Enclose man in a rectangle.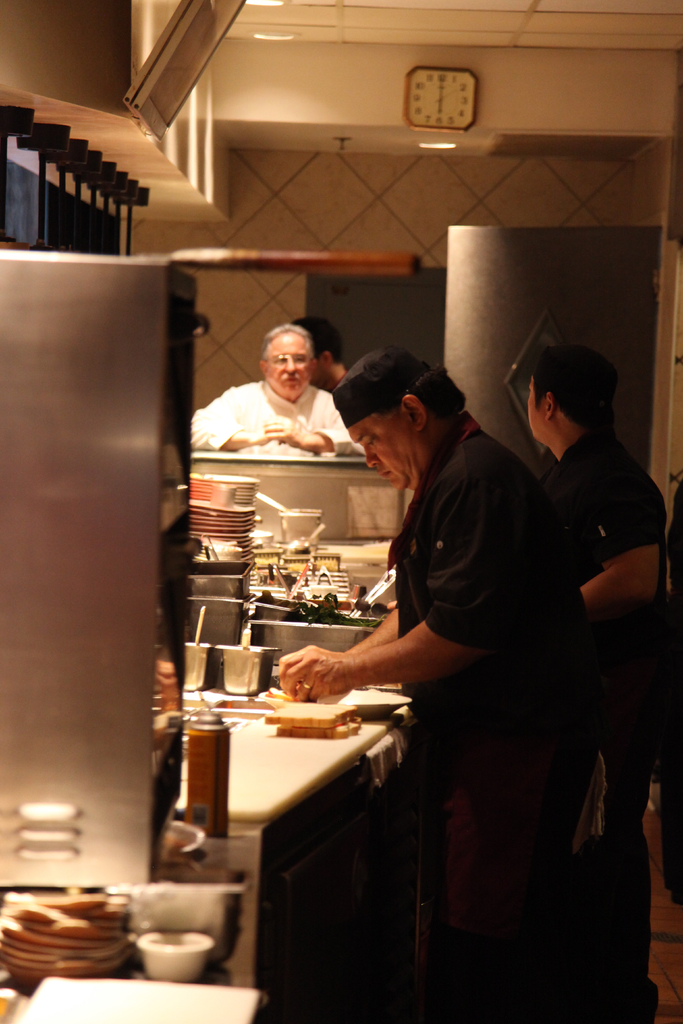
crop(268, 349, 607, 1021).
